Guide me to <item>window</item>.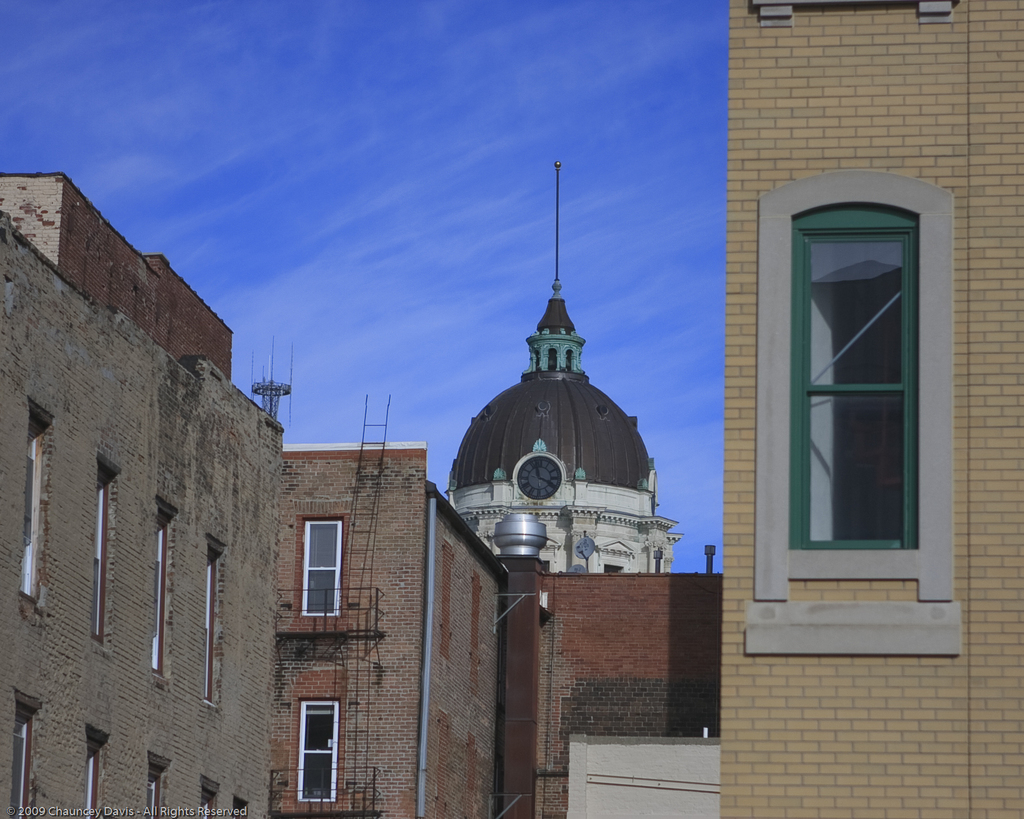
Guidance: 84, 749, 101, 816.
